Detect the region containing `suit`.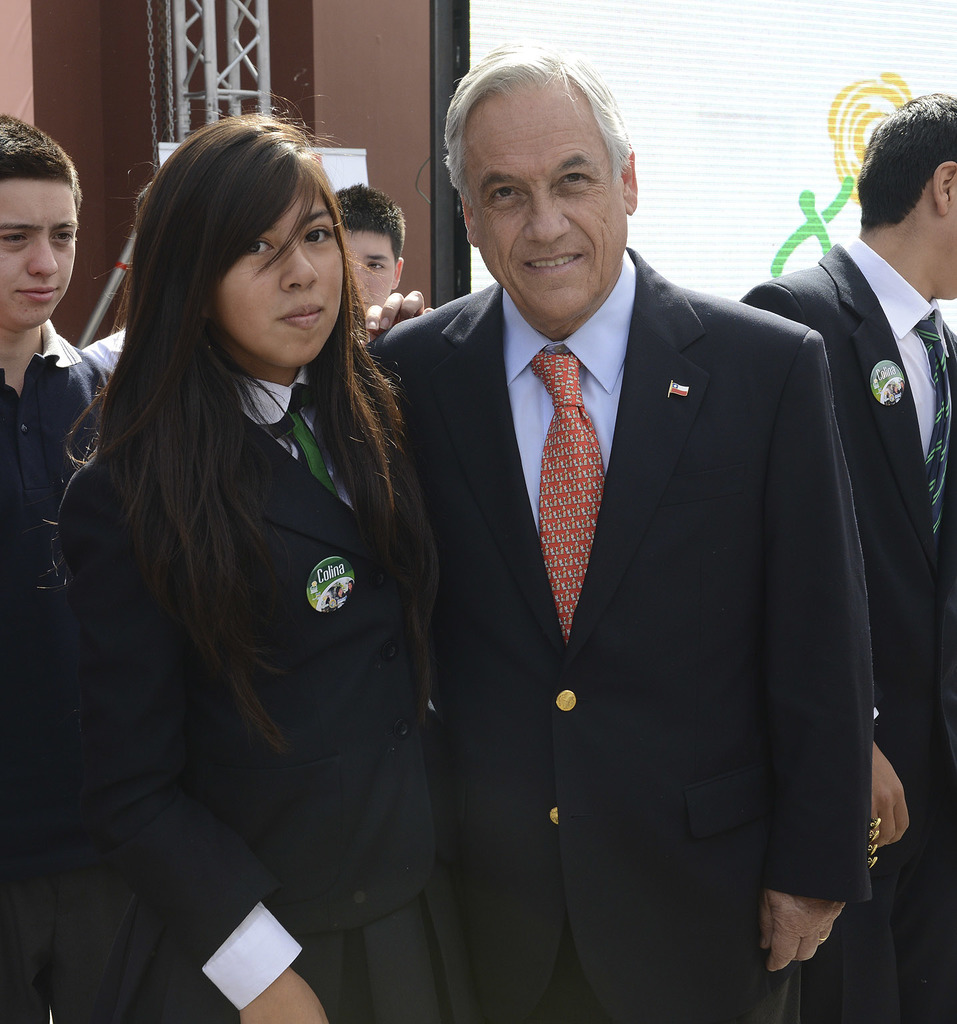
[left=54, top=368, right=460, bottom=1023].
